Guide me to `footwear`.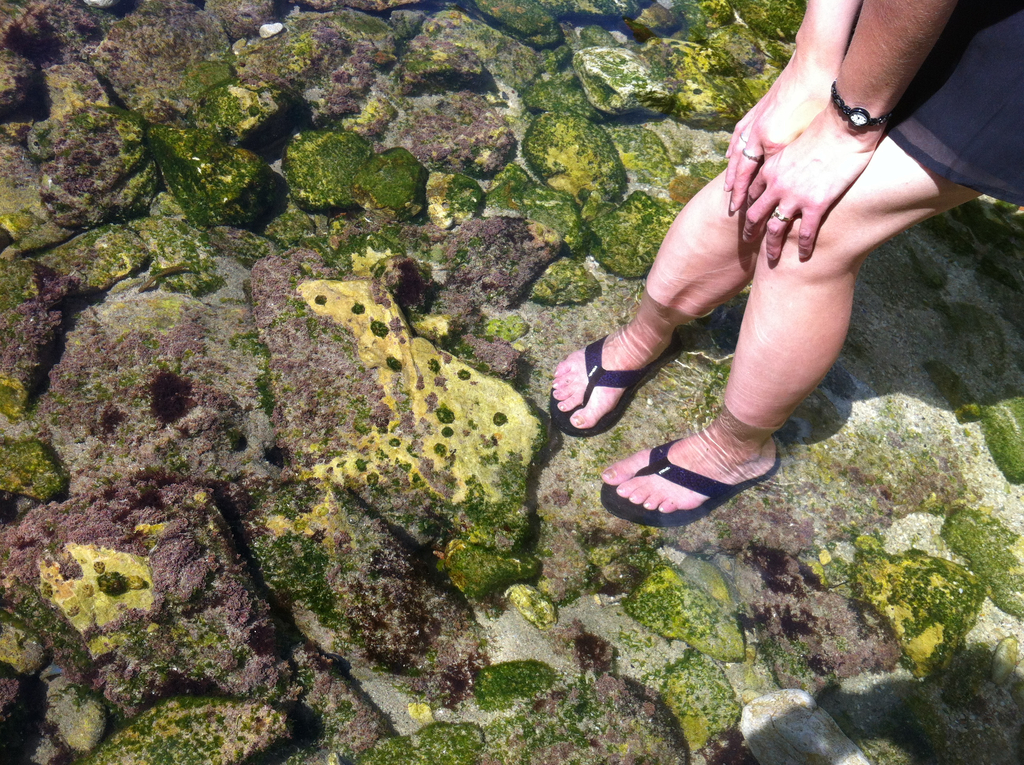
Guidance: <bbox>542, 331, 697, 436</bbox>.
